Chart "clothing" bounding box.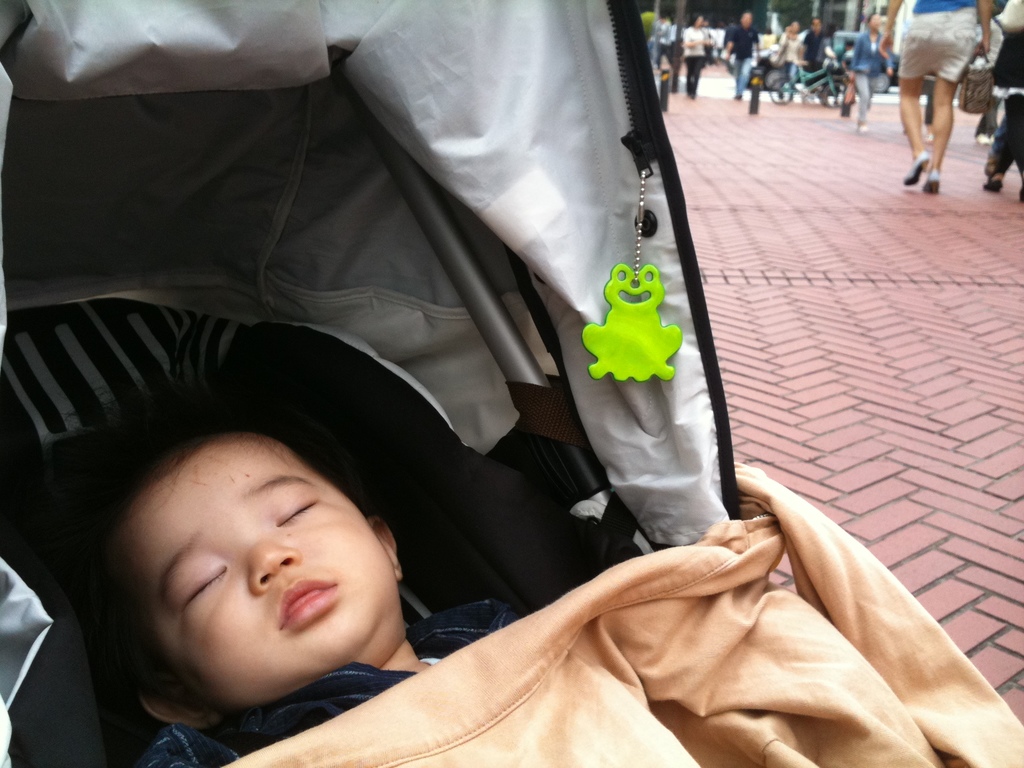
Charted: box=[729, 26, 755, 100].
